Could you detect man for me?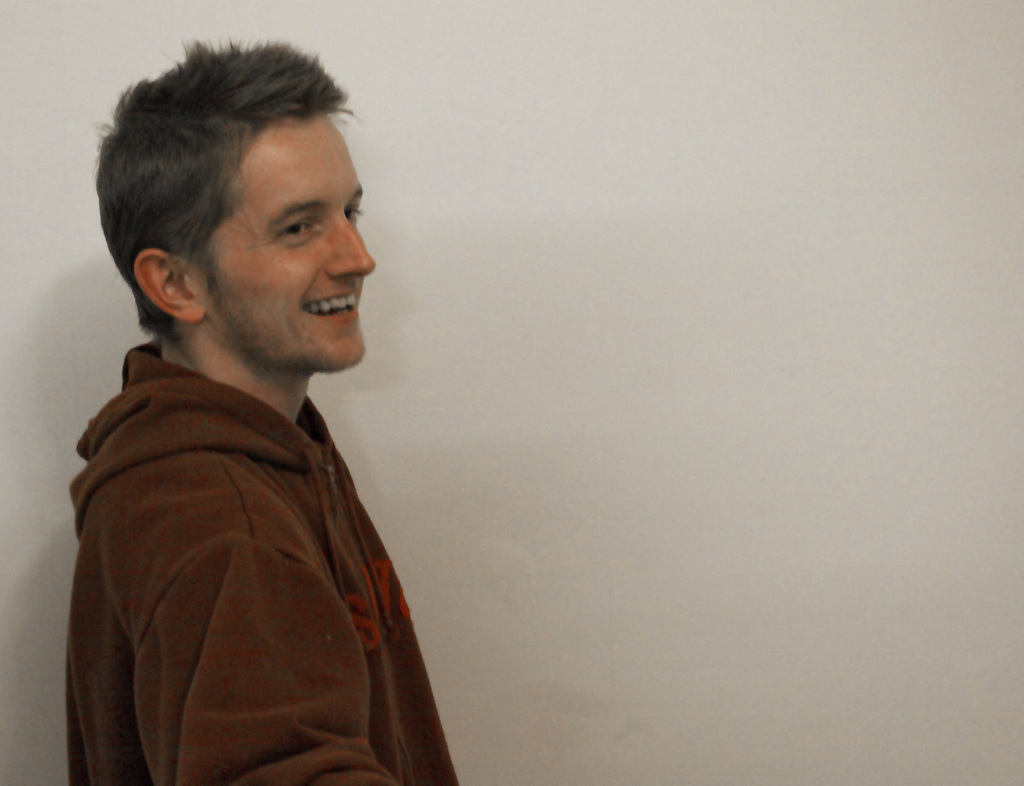
Detection result: [left=51, top=41, right=479, bottom=774].
